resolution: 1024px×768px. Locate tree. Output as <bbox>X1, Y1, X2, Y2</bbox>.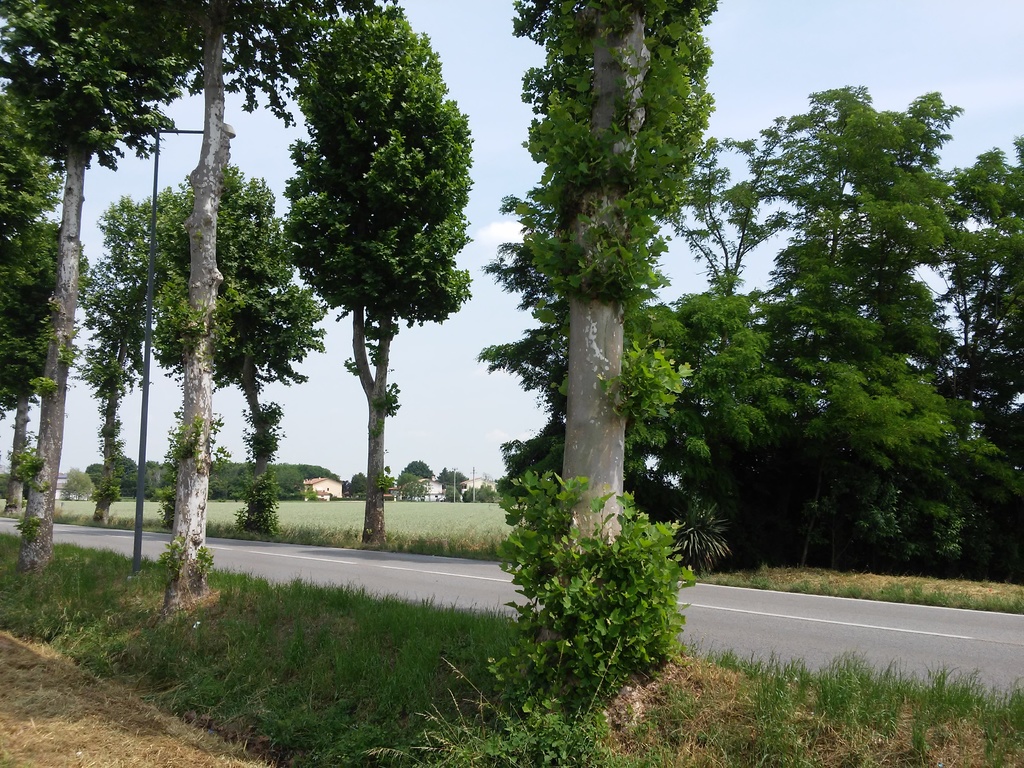
<bbox>88, 461, 108, 486</bbox>.
